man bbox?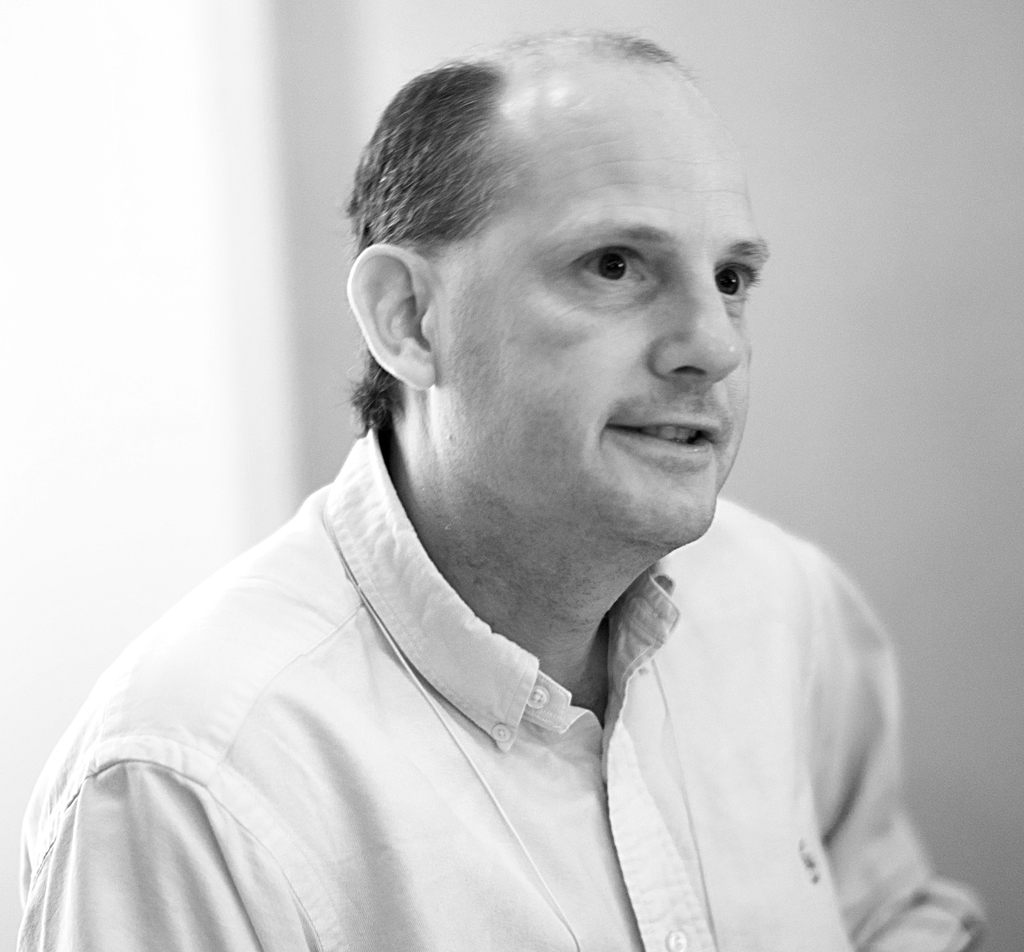
region(5, 29, 990, 932)
